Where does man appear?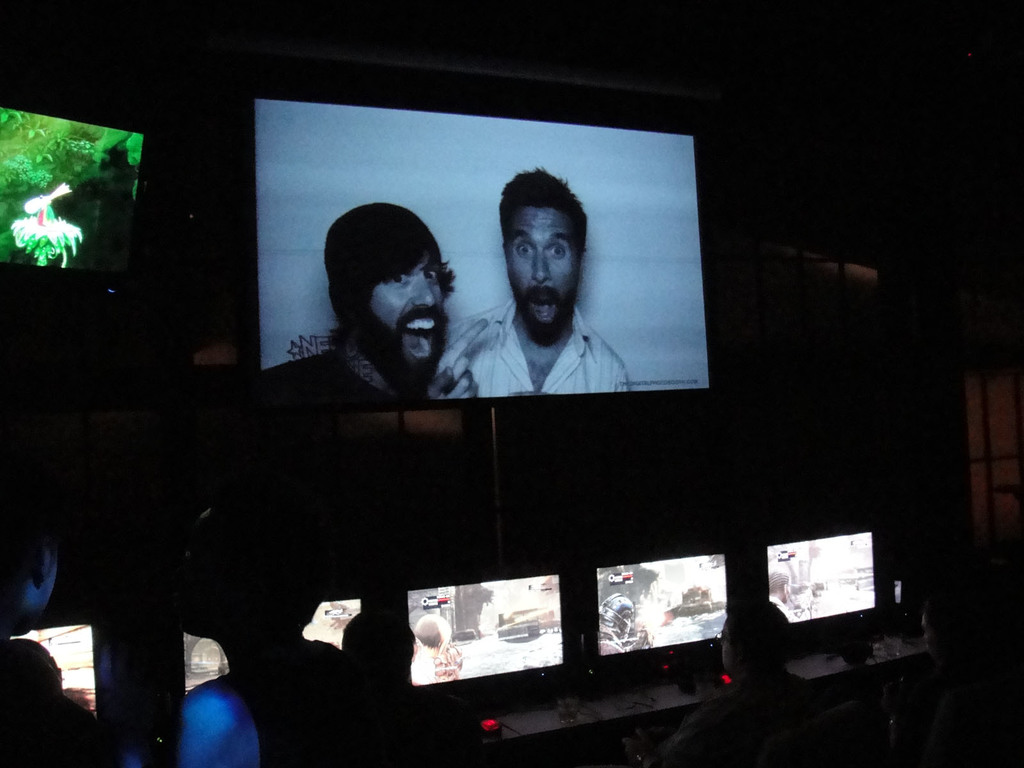
Appears at BBox(442, 164, 627, 396).
